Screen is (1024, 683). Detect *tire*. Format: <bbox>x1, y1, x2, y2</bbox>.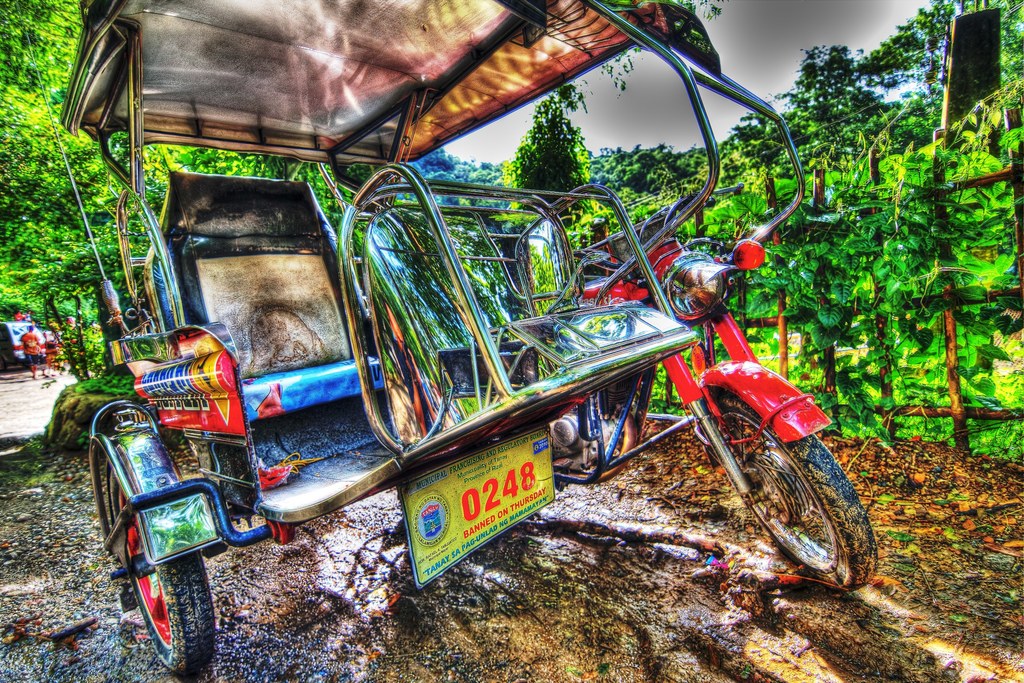
<bbox>701, 393, 885, 591</bbox>.
